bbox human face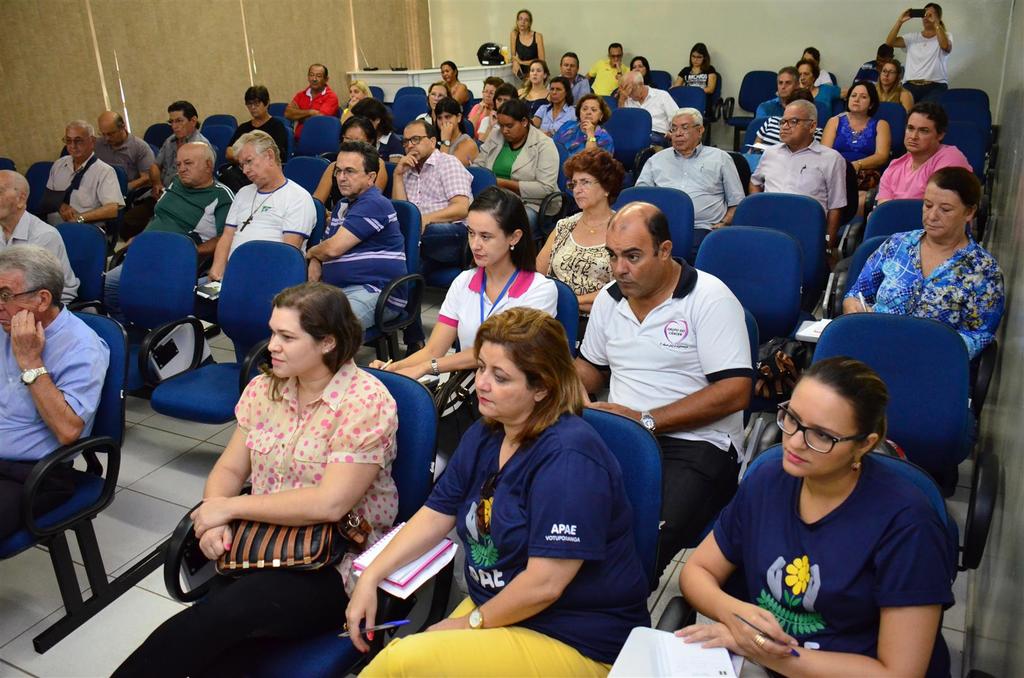
rect(174, 142, 207, 187)
